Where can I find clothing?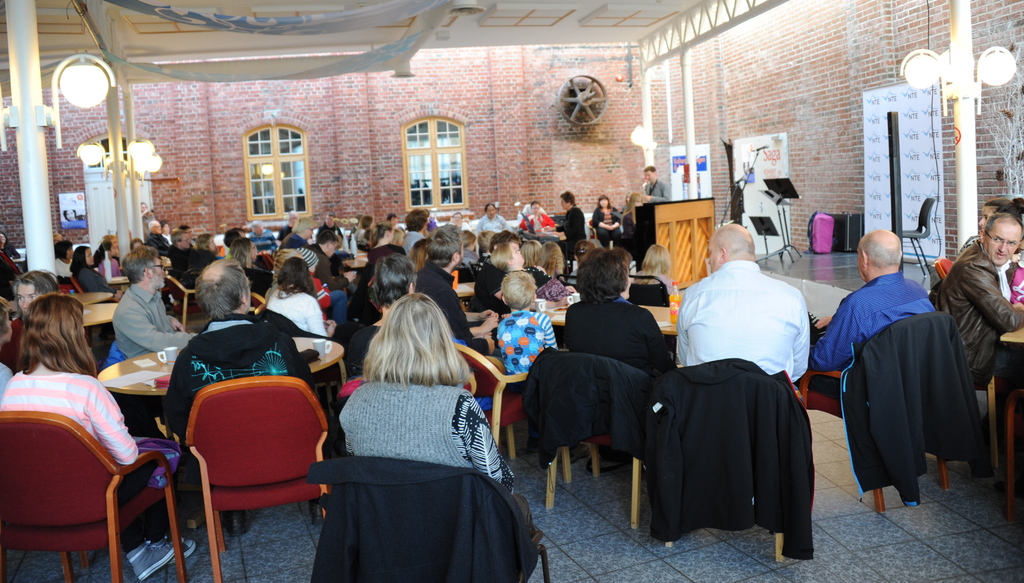
You can find it at l=108, t=287, r=204, b=355.
